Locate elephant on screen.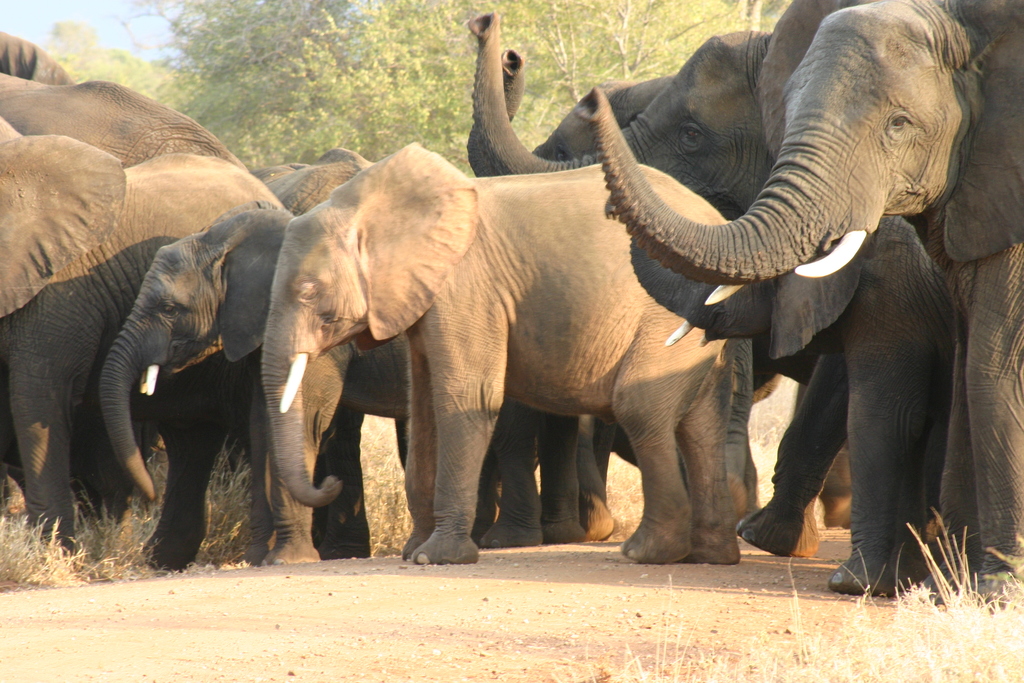
On screen at x1=0, y1=112, x2=289, y2=575.
